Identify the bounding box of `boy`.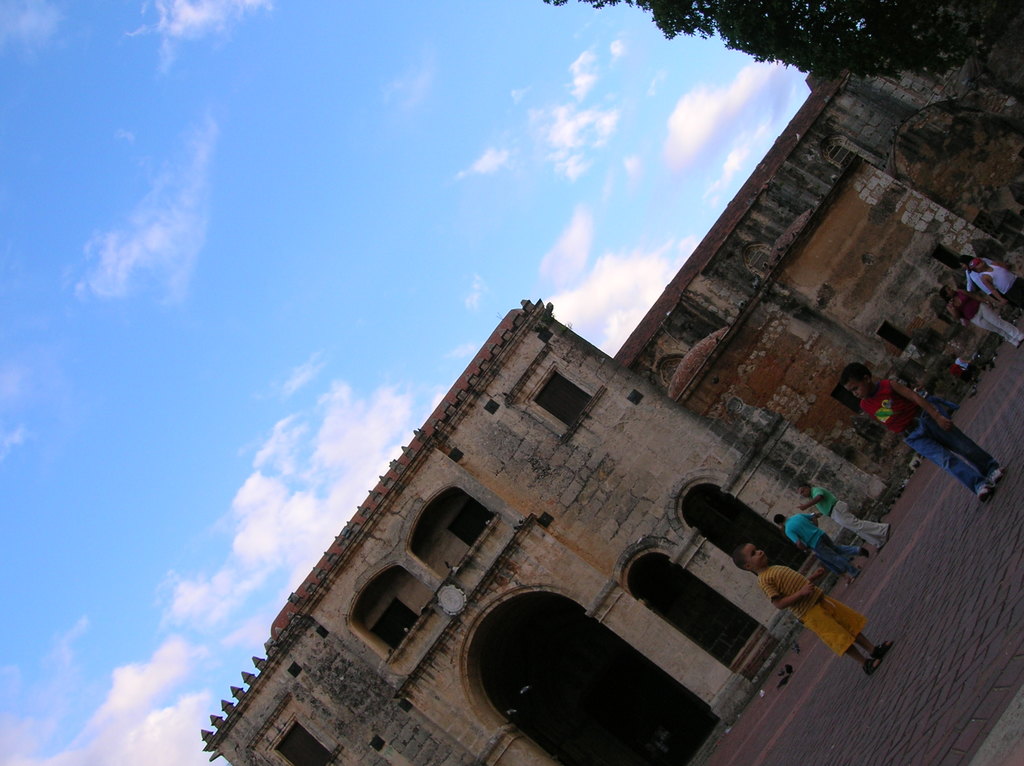
951 355 984 378.
